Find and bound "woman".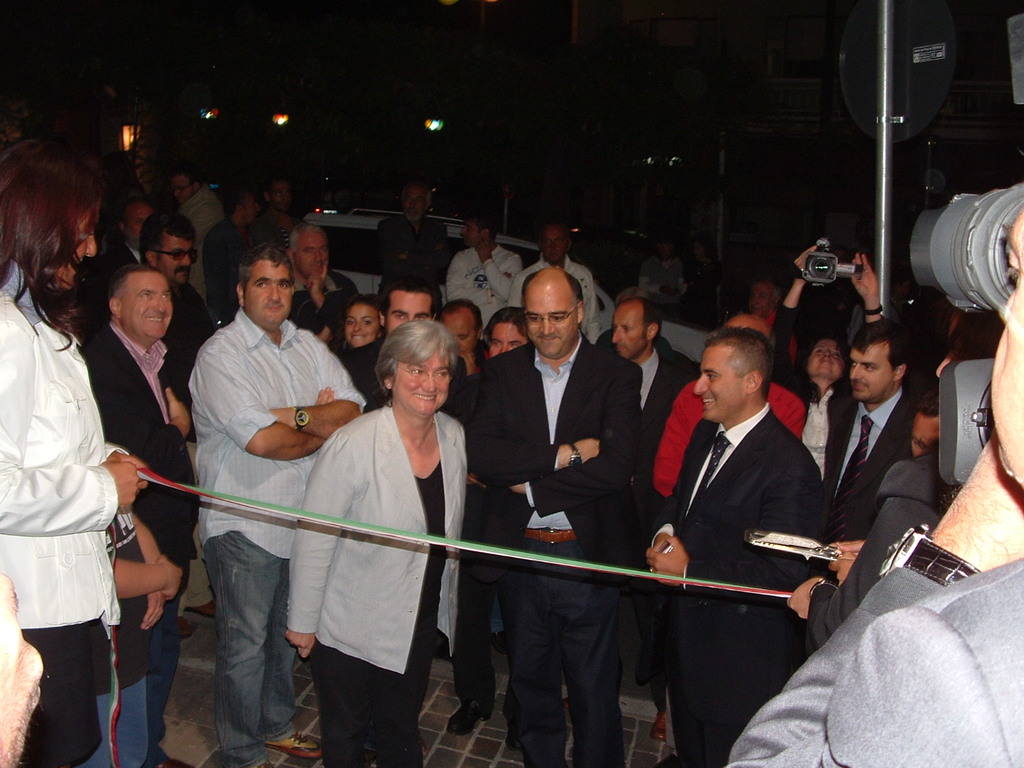
Bound: BBox(769, 248, 888, 495).
